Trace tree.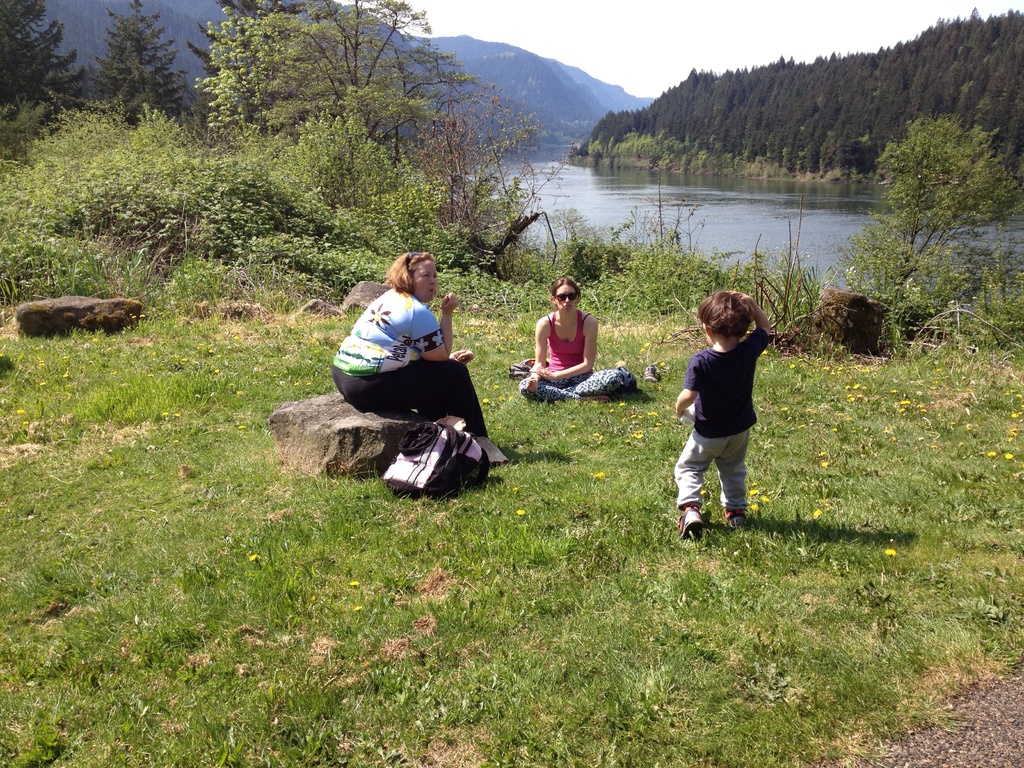
Traced to select_region(189, 2, 483, 180).
